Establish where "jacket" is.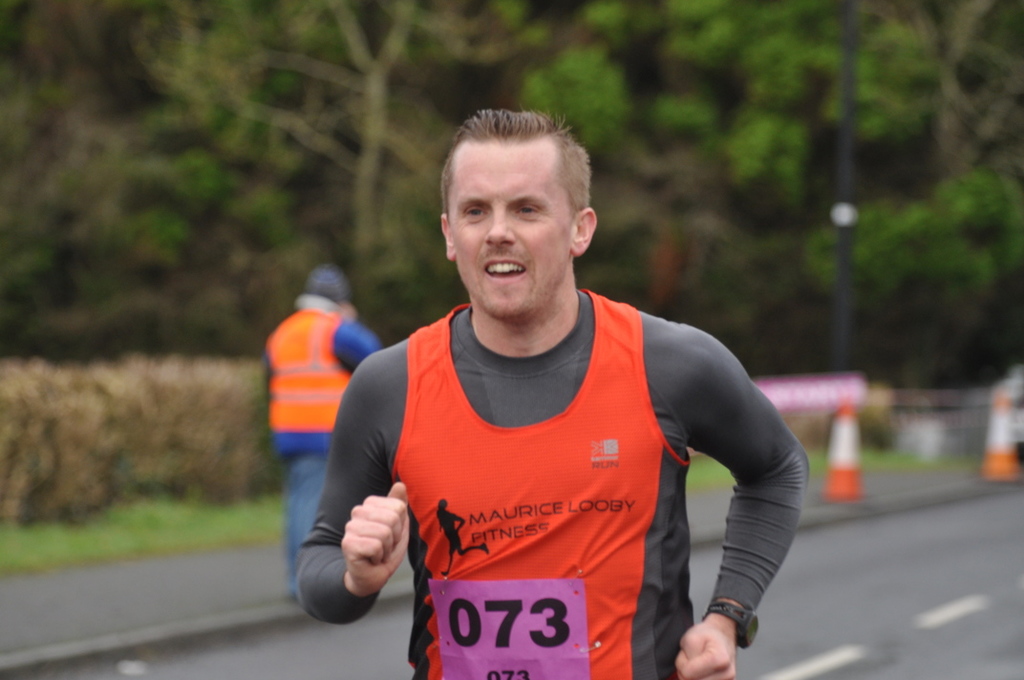
Established at x1=265, y1=310, x2=354, y2=433.
